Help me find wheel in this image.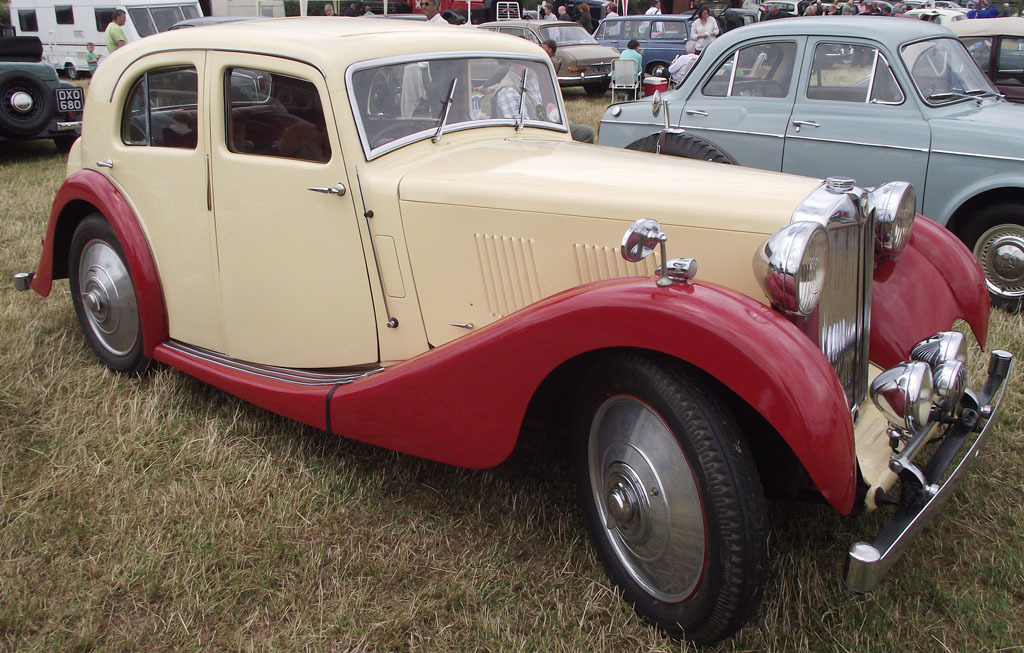
Found it: 68/219/146/366.
